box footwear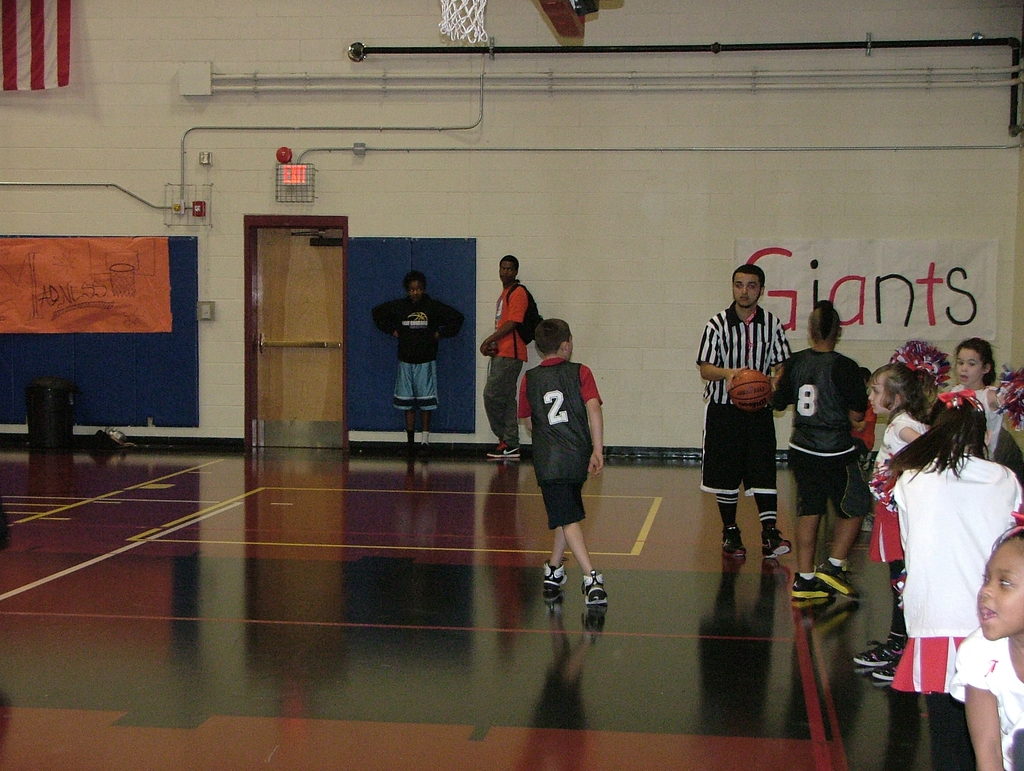
Rect(873, 656, 915, 683)
